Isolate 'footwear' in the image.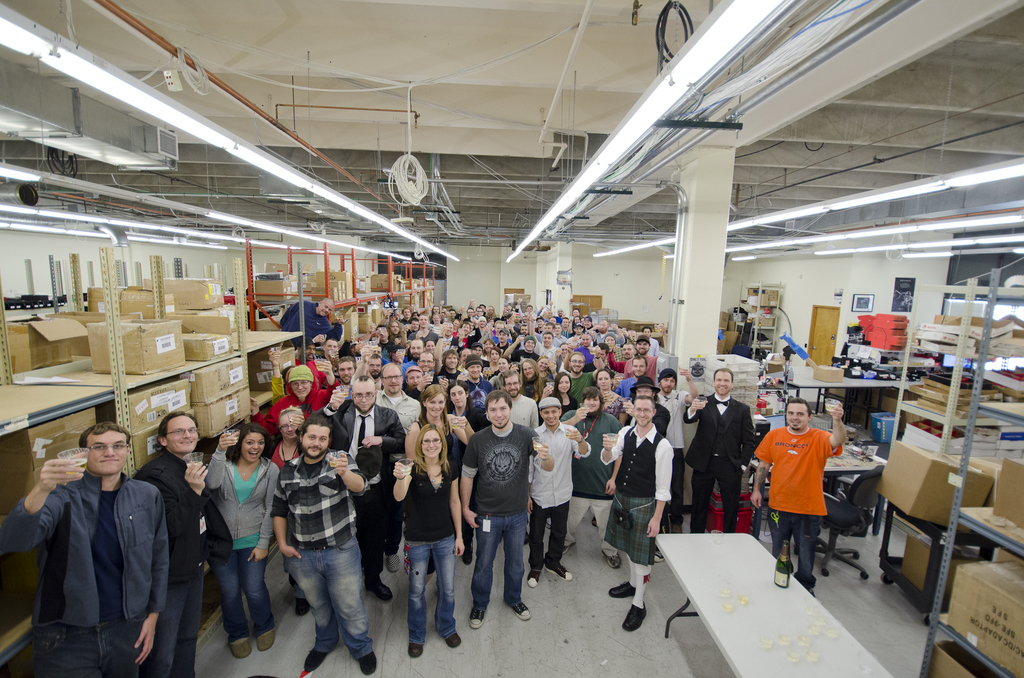
Isolated region: 468 604 486 633.
